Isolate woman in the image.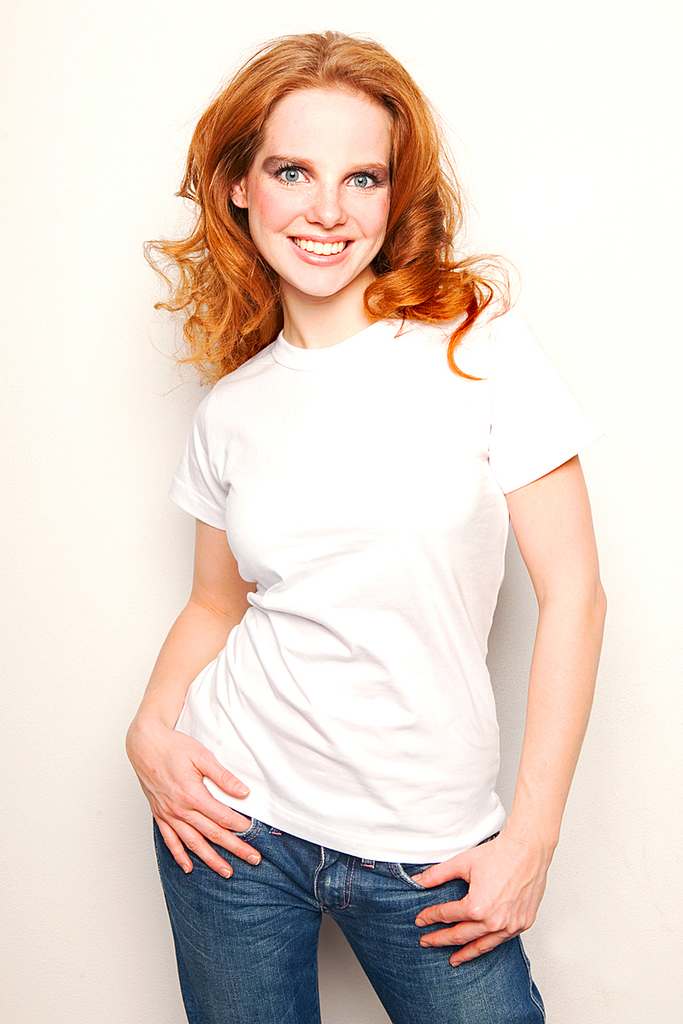
Isolated region: region(108, 32, 571, 992).
